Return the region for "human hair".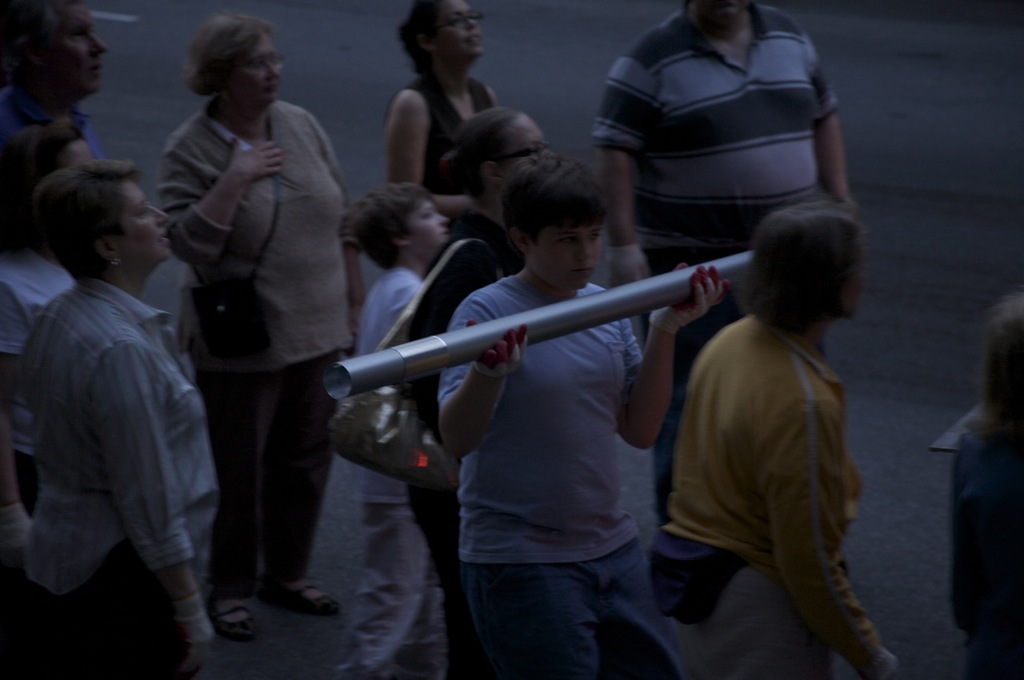
965 293 1023 449.
